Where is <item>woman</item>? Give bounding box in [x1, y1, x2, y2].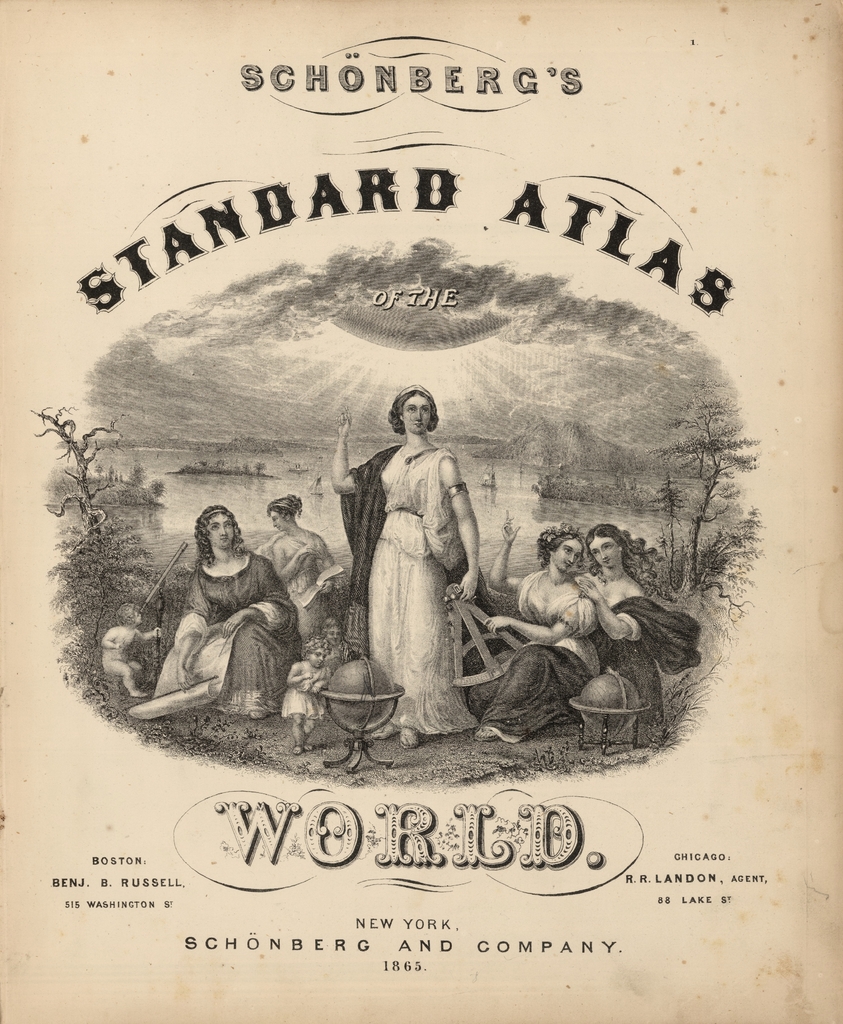
[579, 519, 693, 707].
